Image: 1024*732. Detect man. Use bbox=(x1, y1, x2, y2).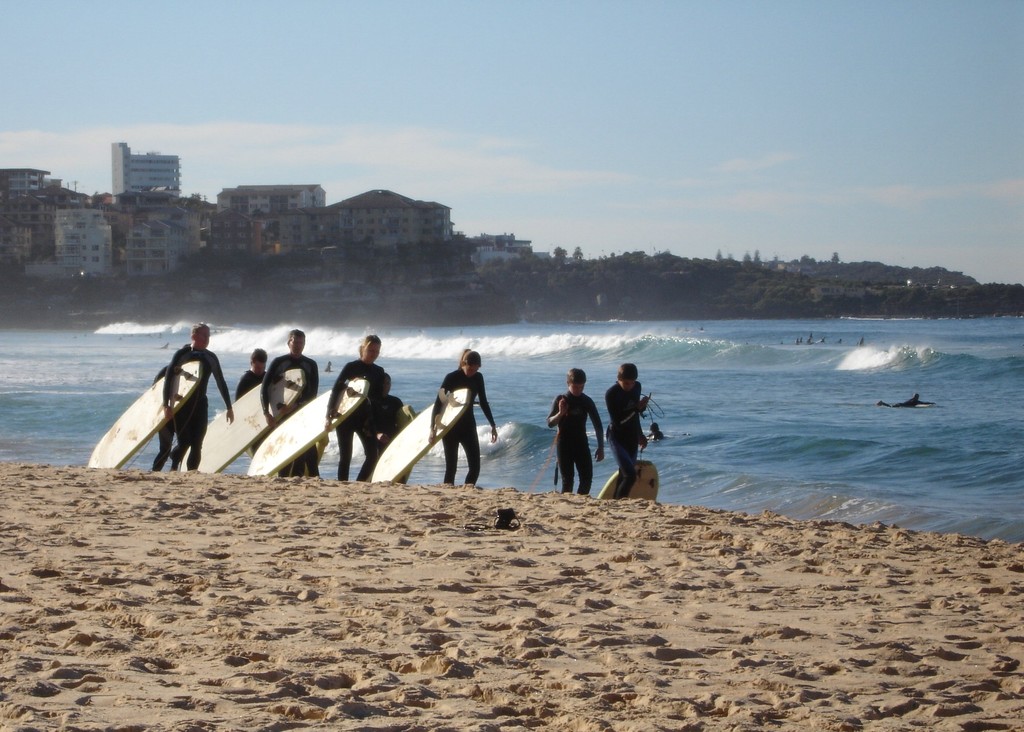
bbox=(259, 329, 321, 480).
